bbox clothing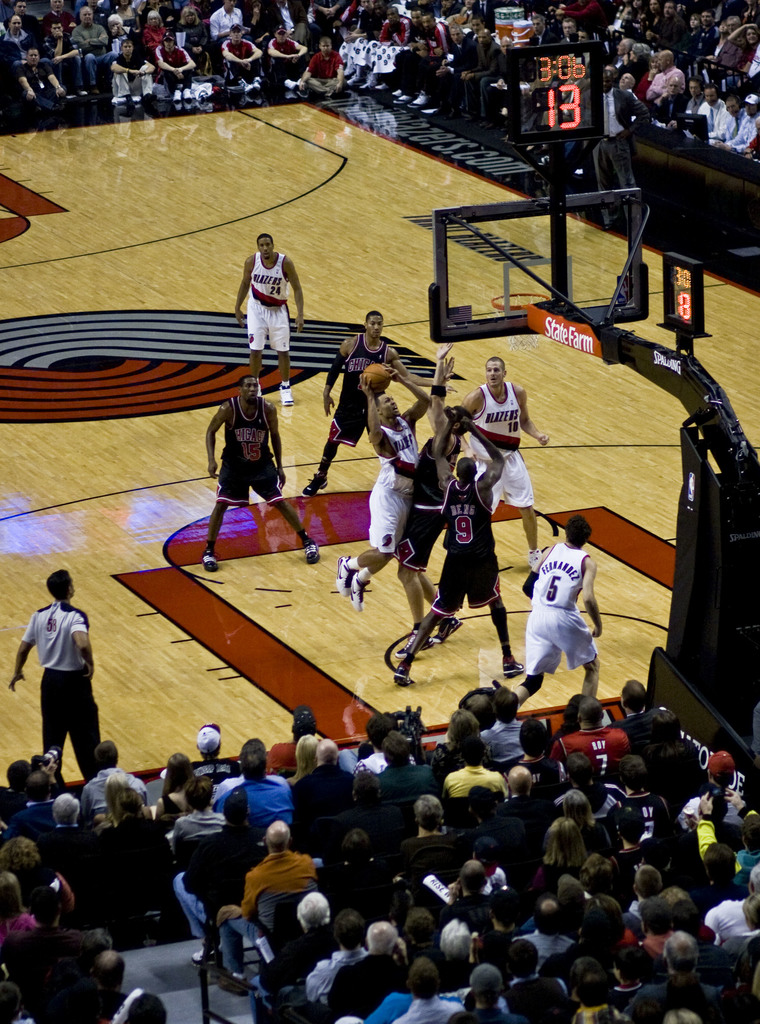
rect(11, 578, 100, 786)
